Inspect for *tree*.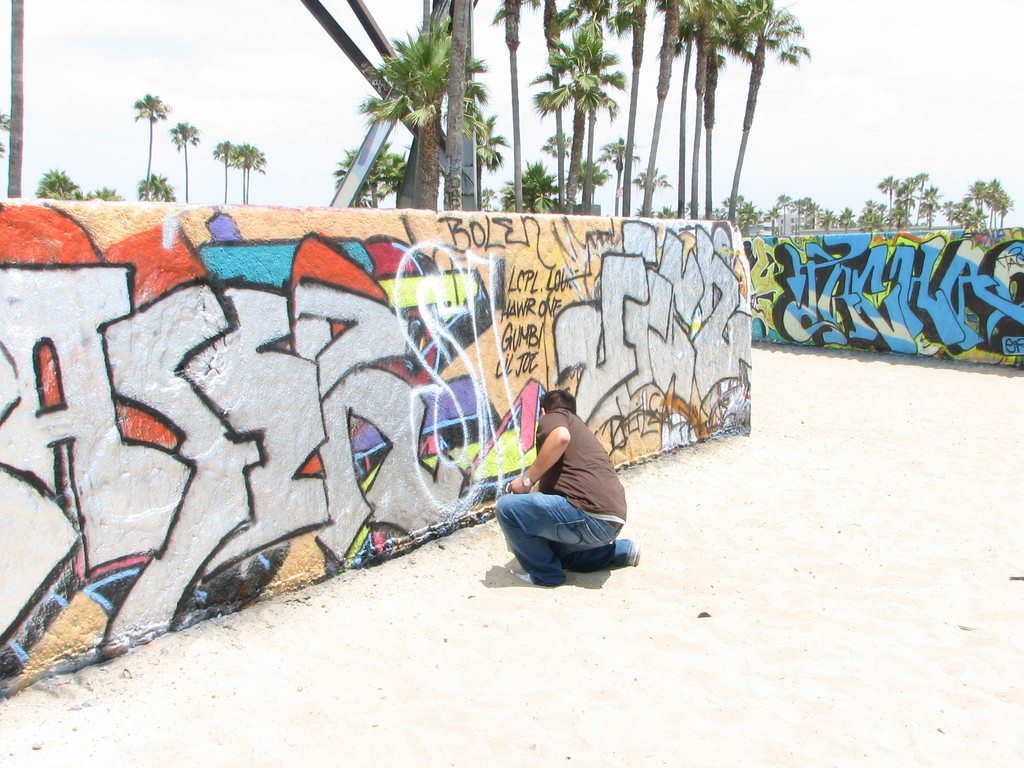
Inspection: (x1=33, y1=163, x2=80, y2=204).
